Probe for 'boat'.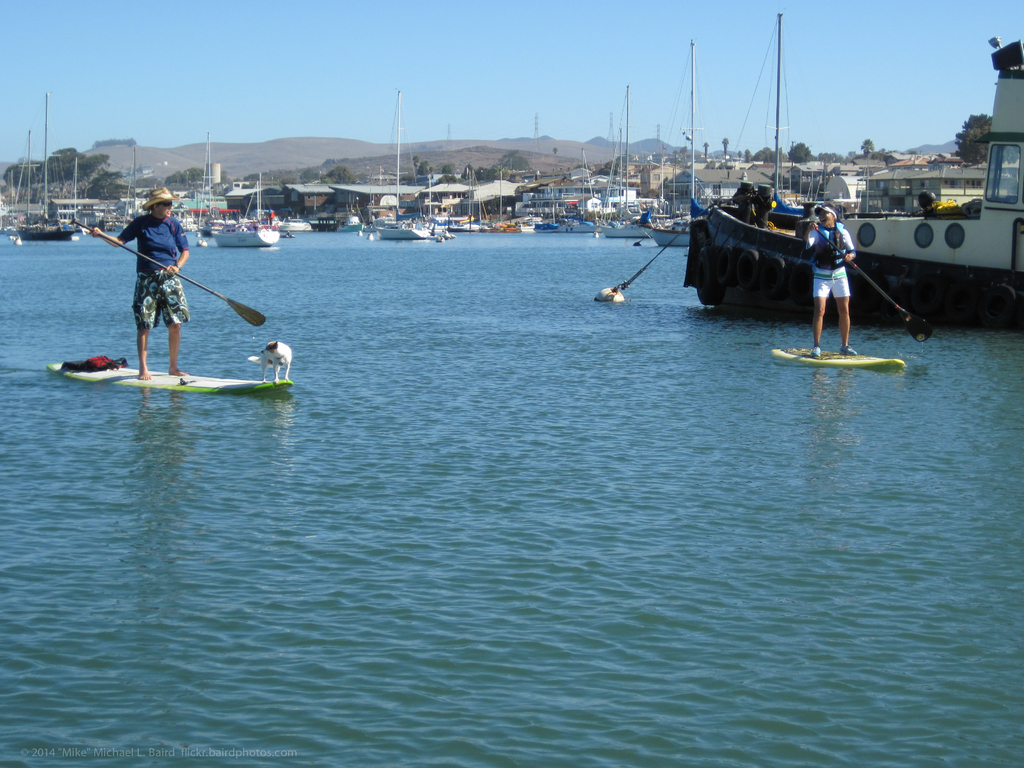
Probe result: 378,218,453,240.
